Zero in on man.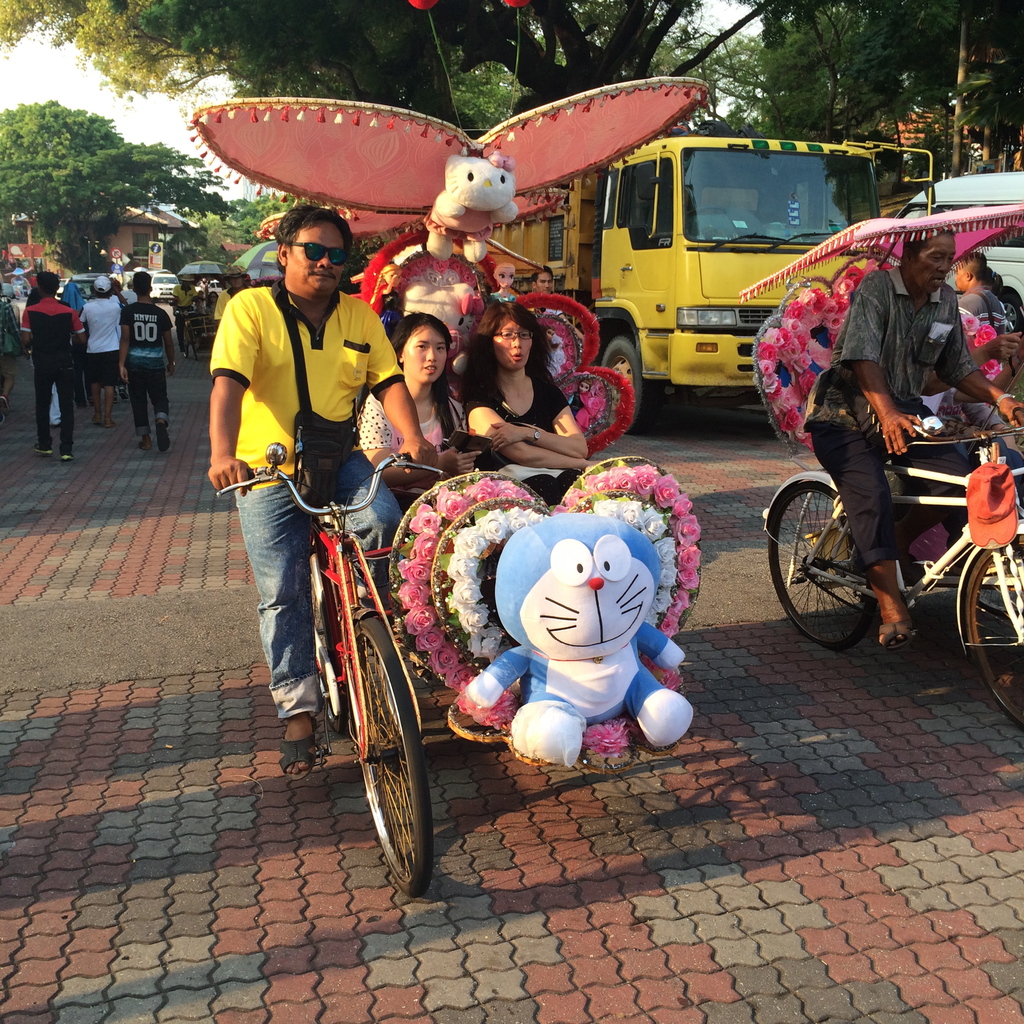
Zeroed in: bbox=(116, 265, 182, 462).
